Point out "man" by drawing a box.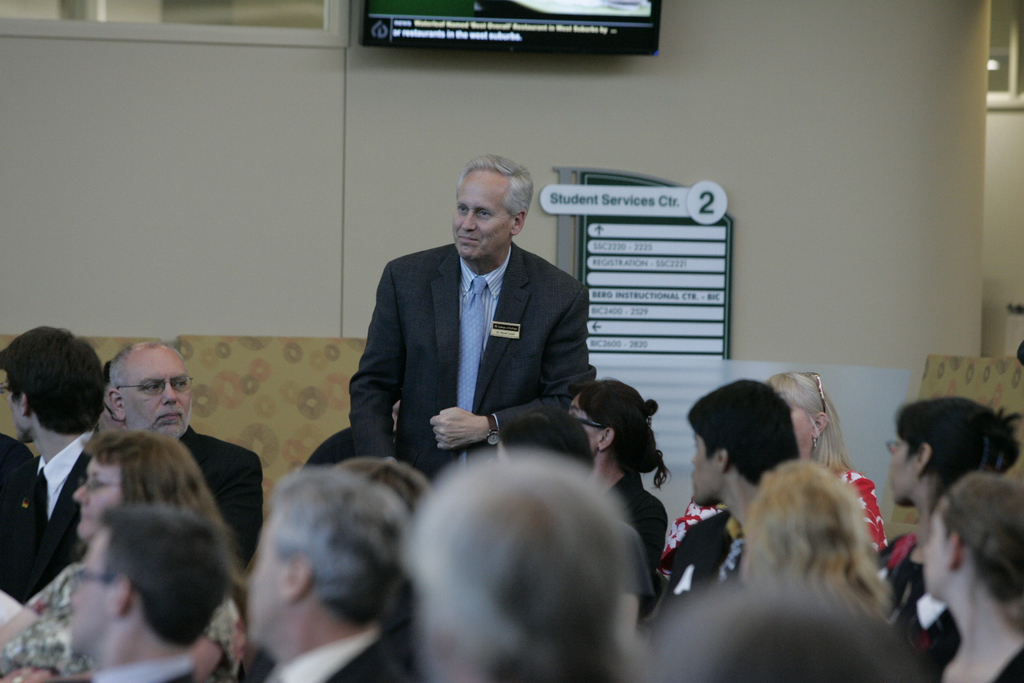
61:502:238:682.
